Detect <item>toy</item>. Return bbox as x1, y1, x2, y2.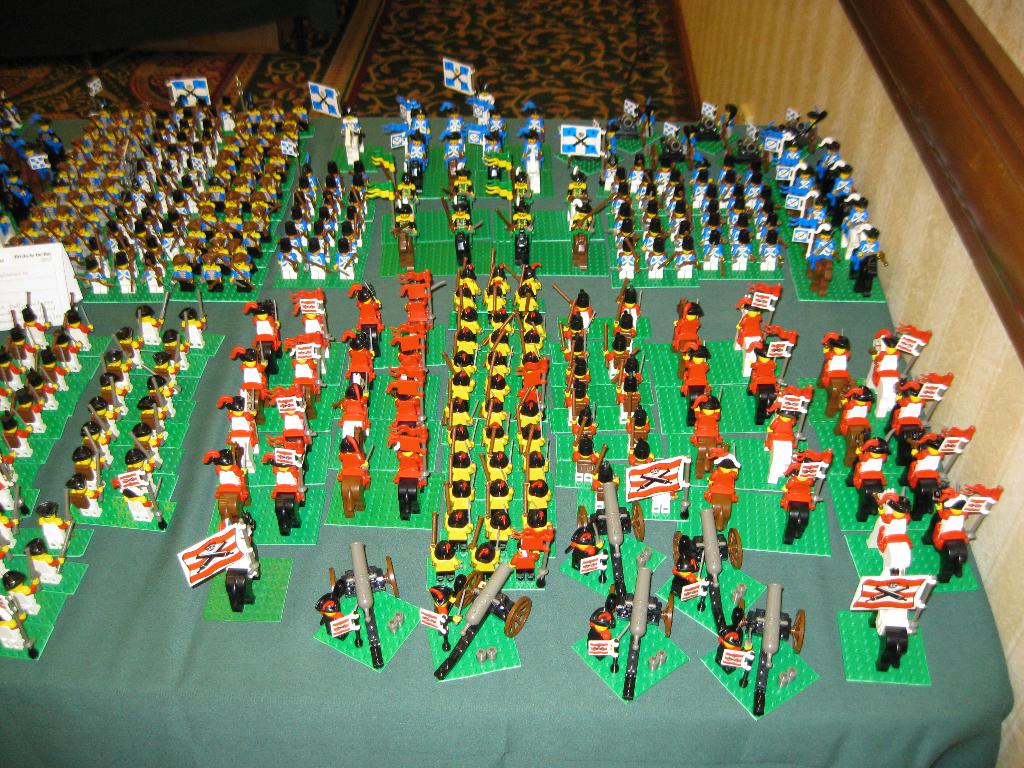
275, 381, 310, 451.
